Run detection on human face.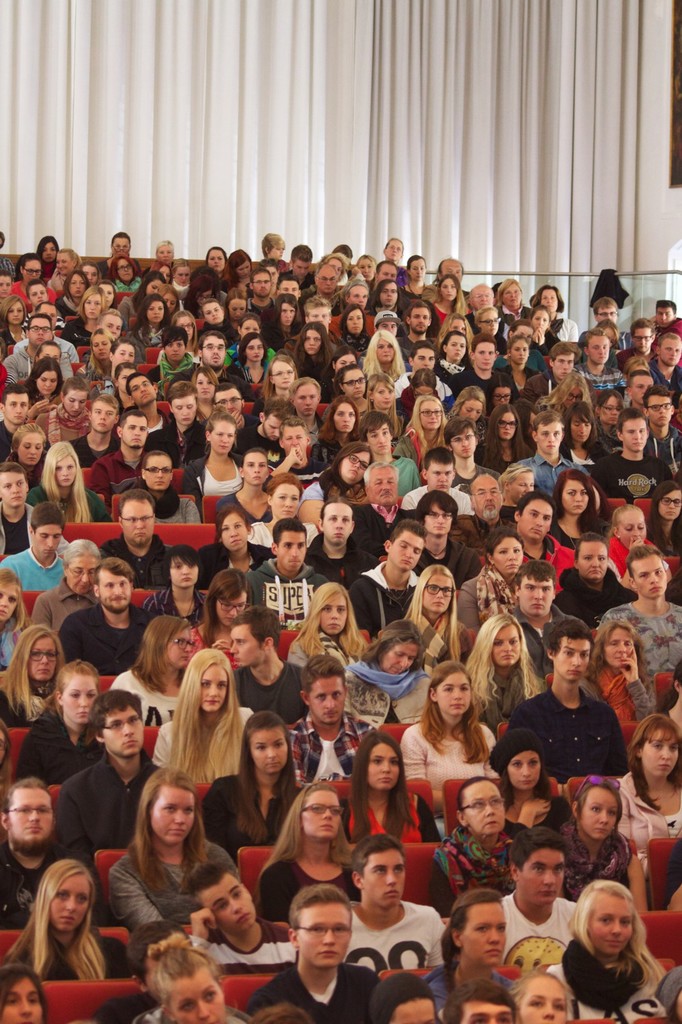
Result: l=92, t=332, r=111, b=357.
